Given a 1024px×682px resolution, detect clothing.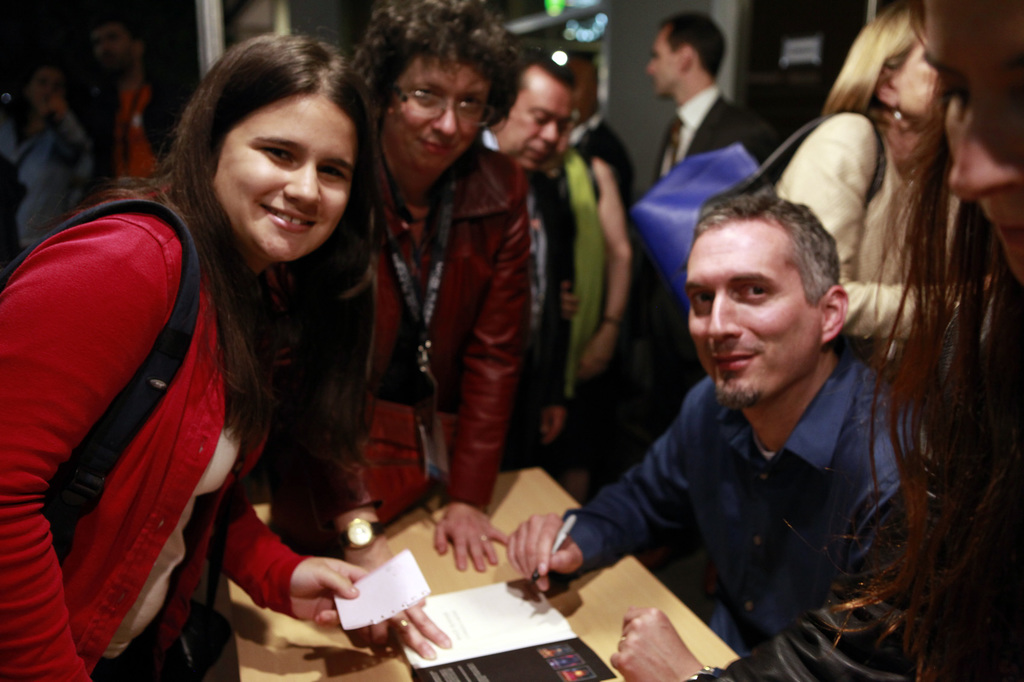
[73,64,189,180].
